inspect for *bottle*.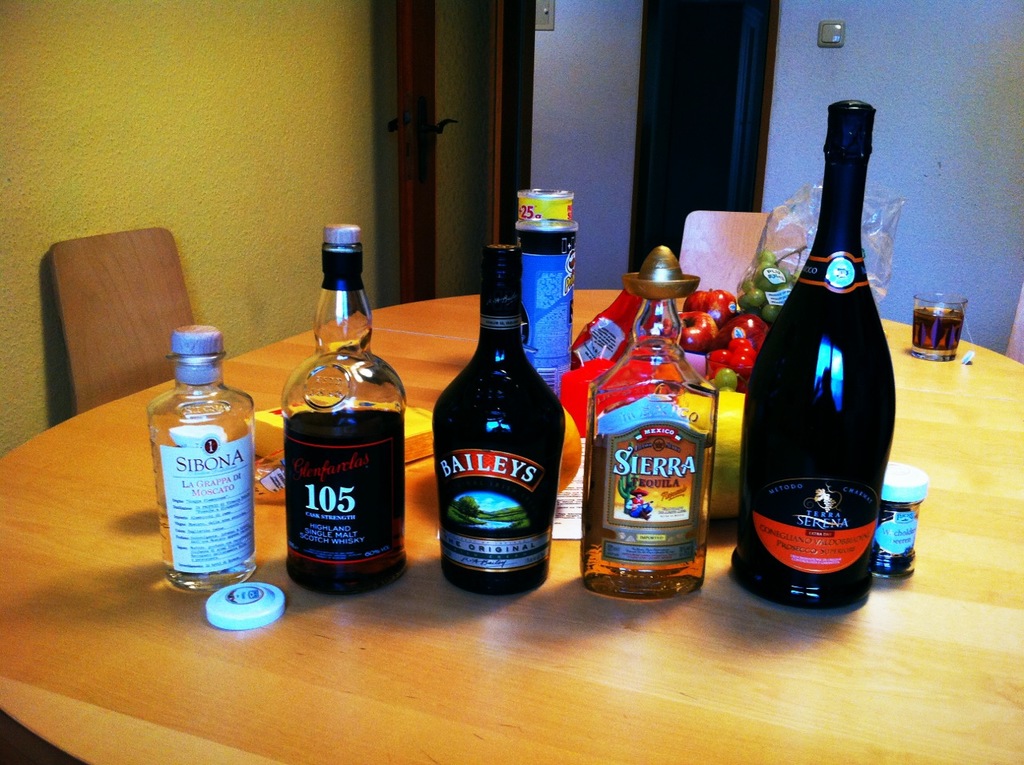
Inspection: crop(157, 328, 258, 586).
